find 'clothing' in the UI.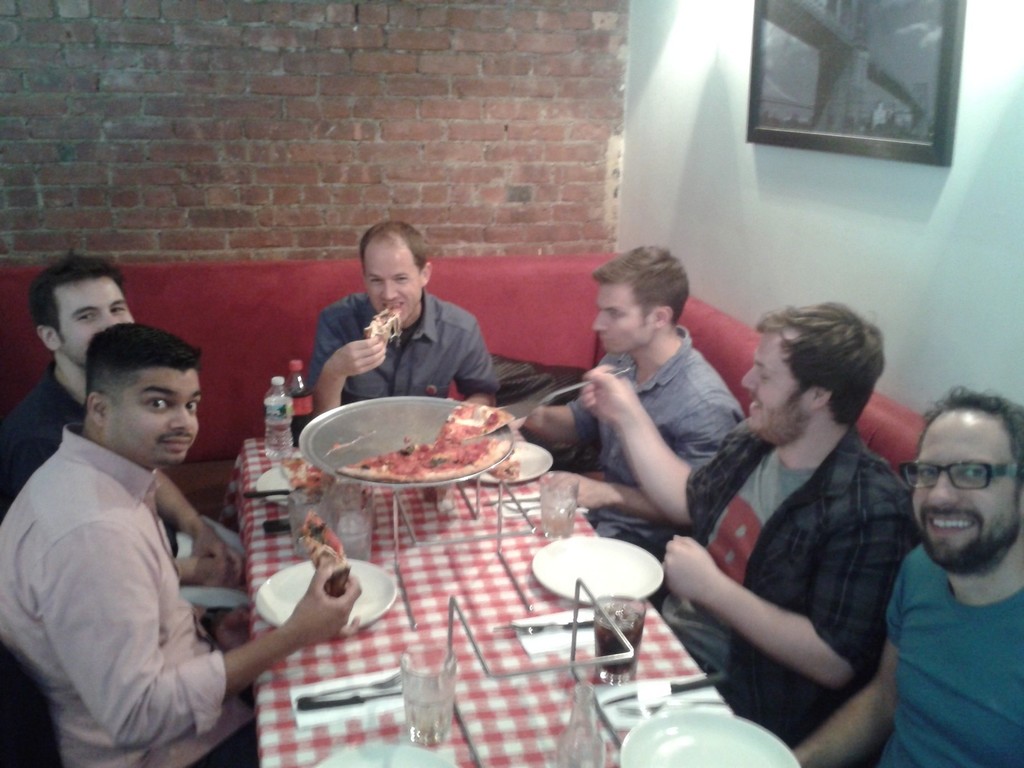
UI element at [left=0, top=359, right=177, bottom=561].
